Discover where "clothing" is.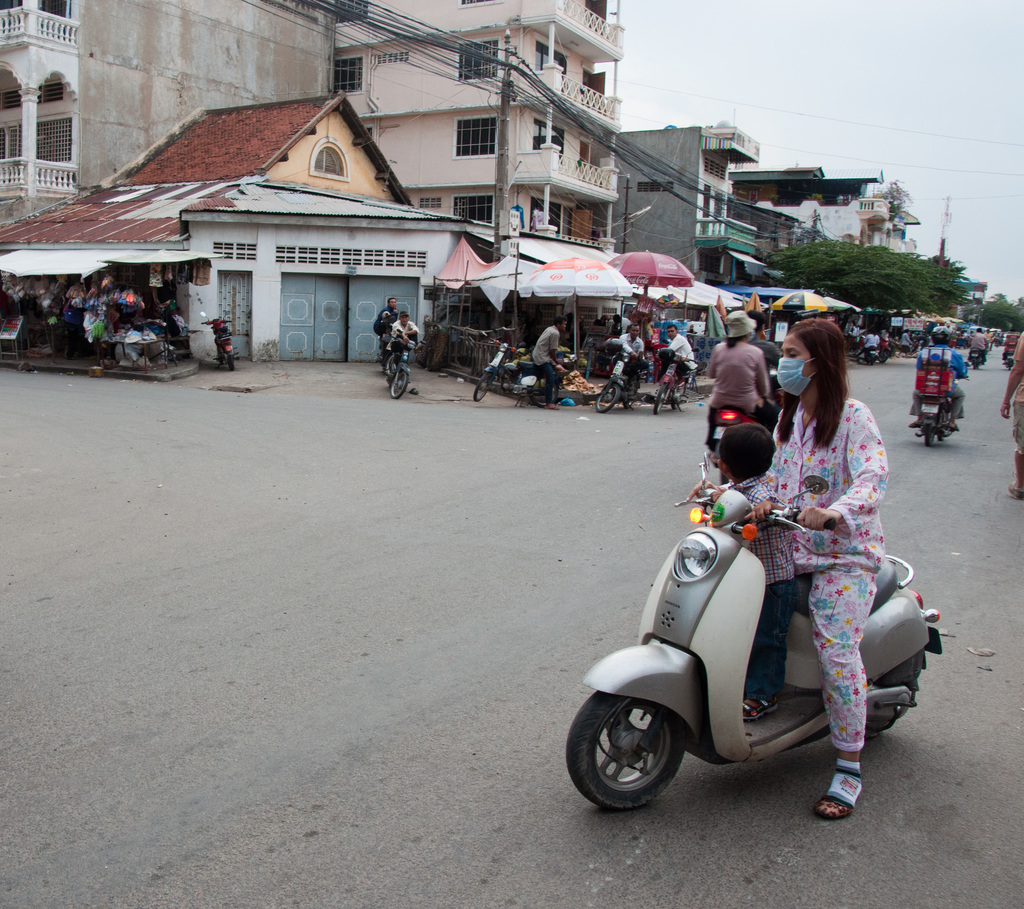
Discovered at (389, 323, 428, 348).
